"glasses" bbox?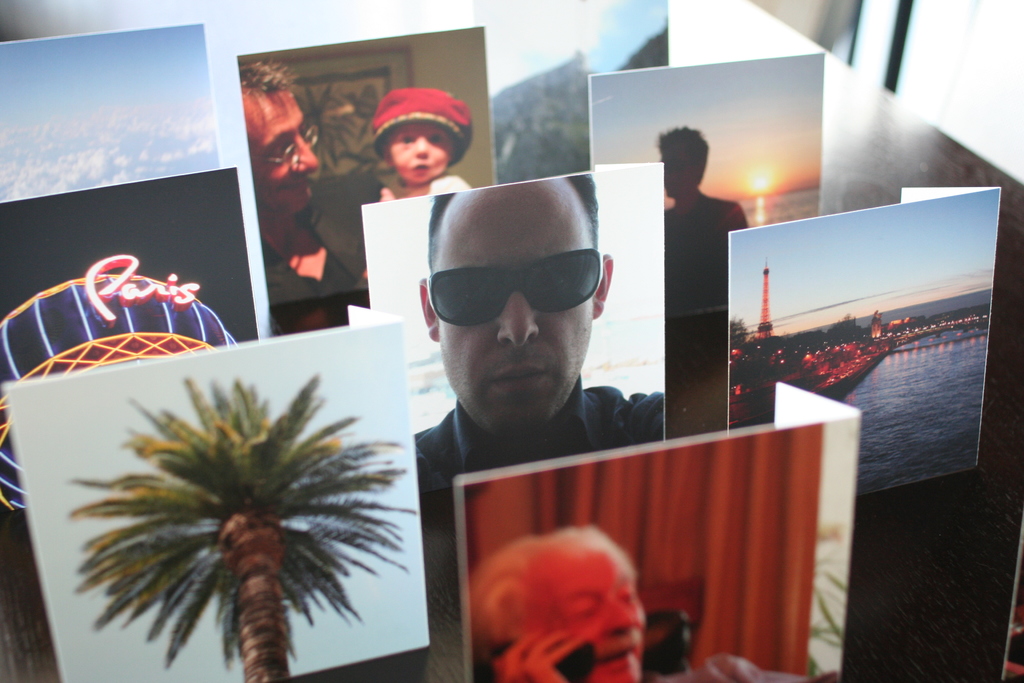
{"x1": 423, "y1": 247, "x2": 598, "y2": 325}
